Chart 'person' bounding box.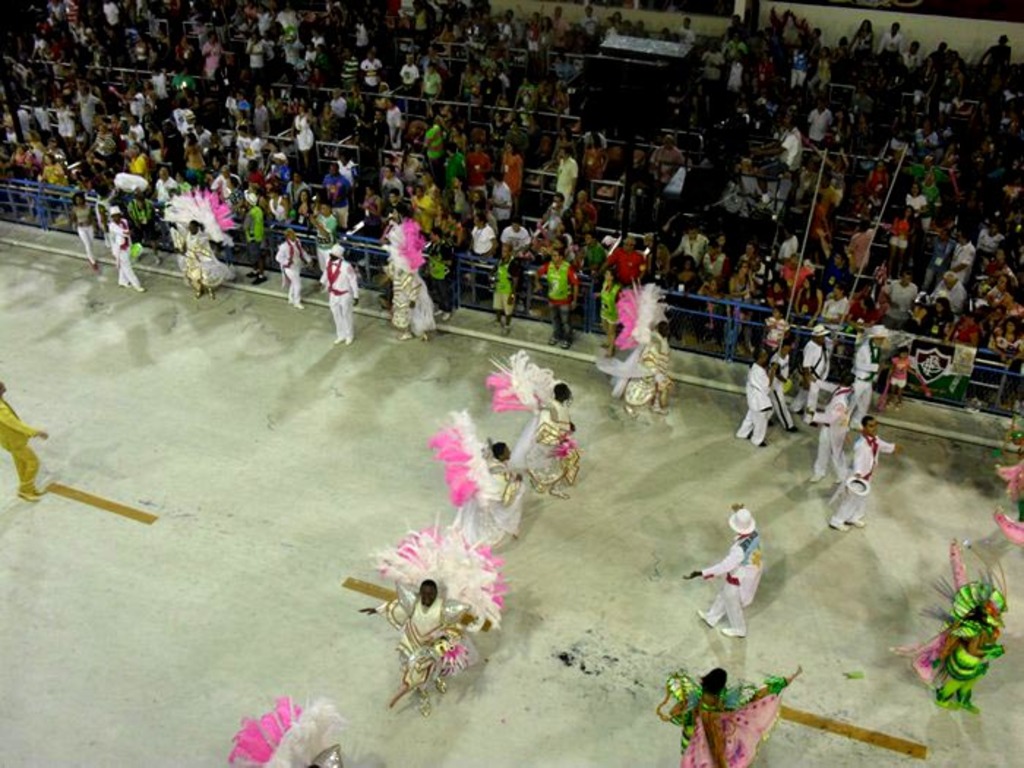
Charted: detection(538, 382, 579, 502).
